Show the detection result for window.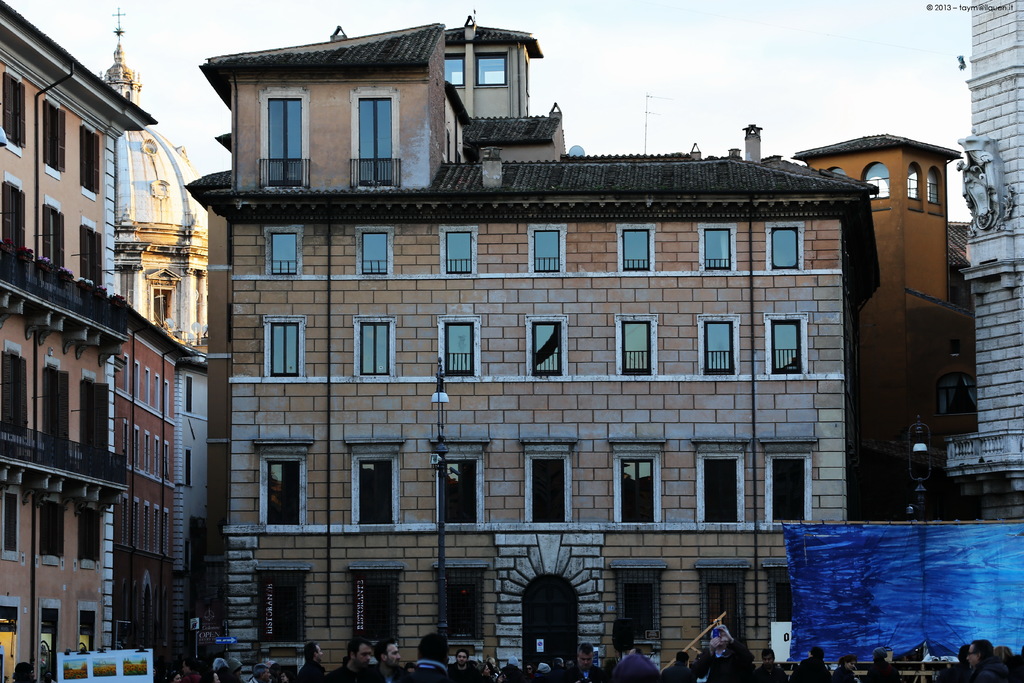
x1=273 y1=318 x2=300 y2=372.
